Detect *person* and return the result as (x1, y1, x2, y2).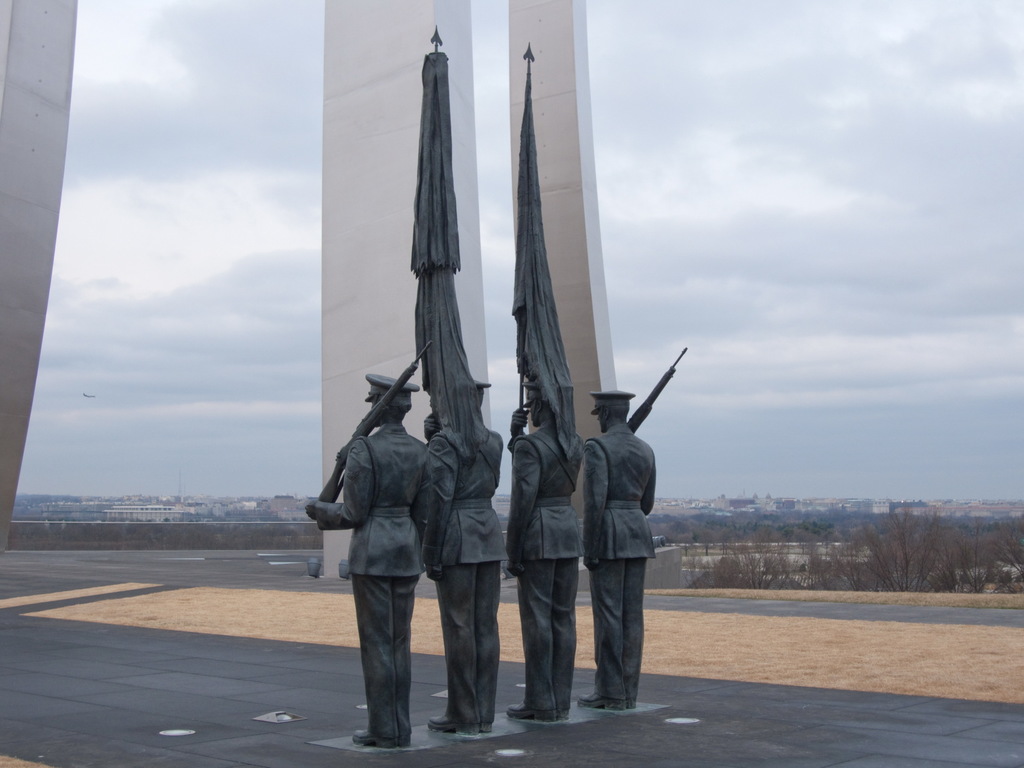
(301, 375, 426, 736).
